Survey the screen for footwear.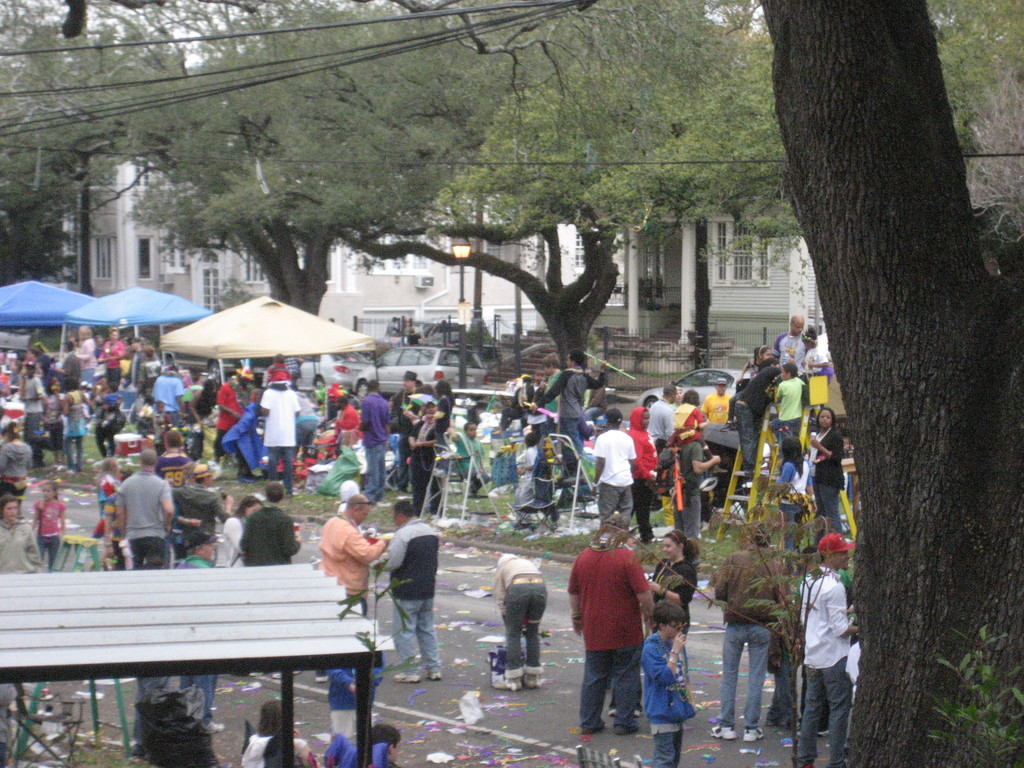
Survey found: crop(426, 669, 440, 680).
